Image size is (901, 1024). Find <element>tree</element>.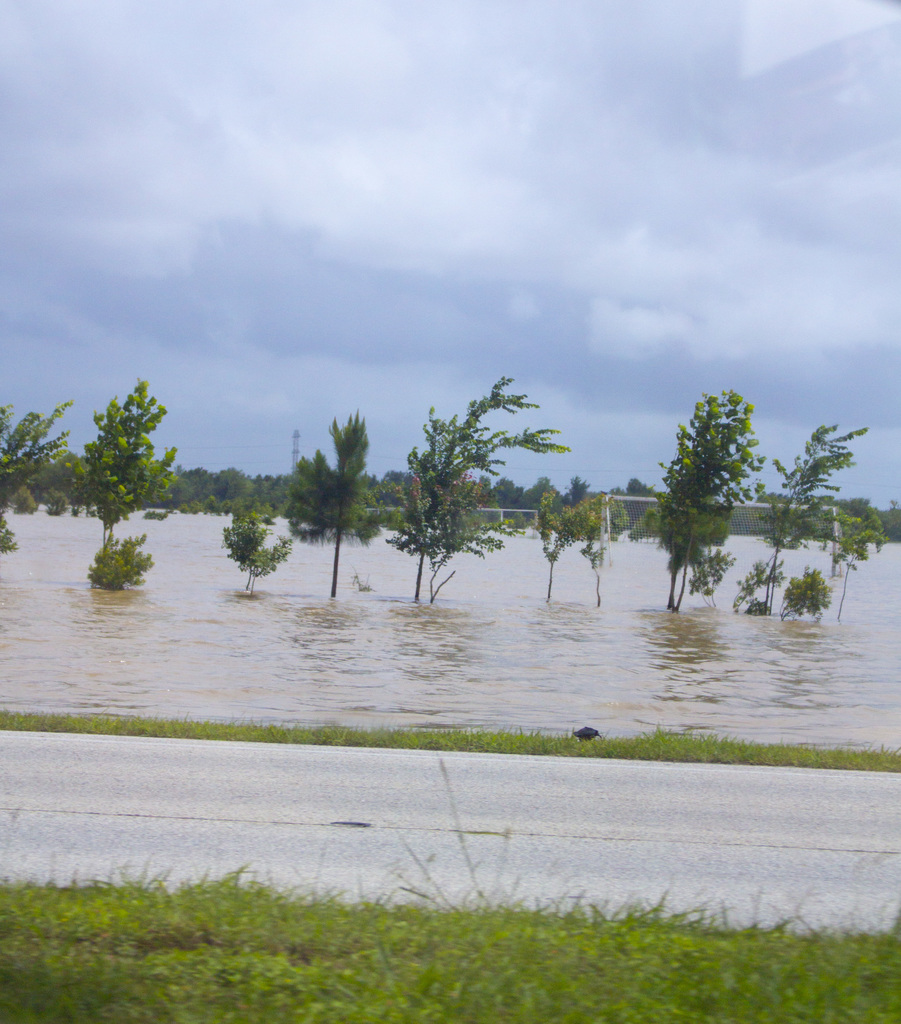
pyautogui.locateOnScreen(646, 390, 754, 621).
